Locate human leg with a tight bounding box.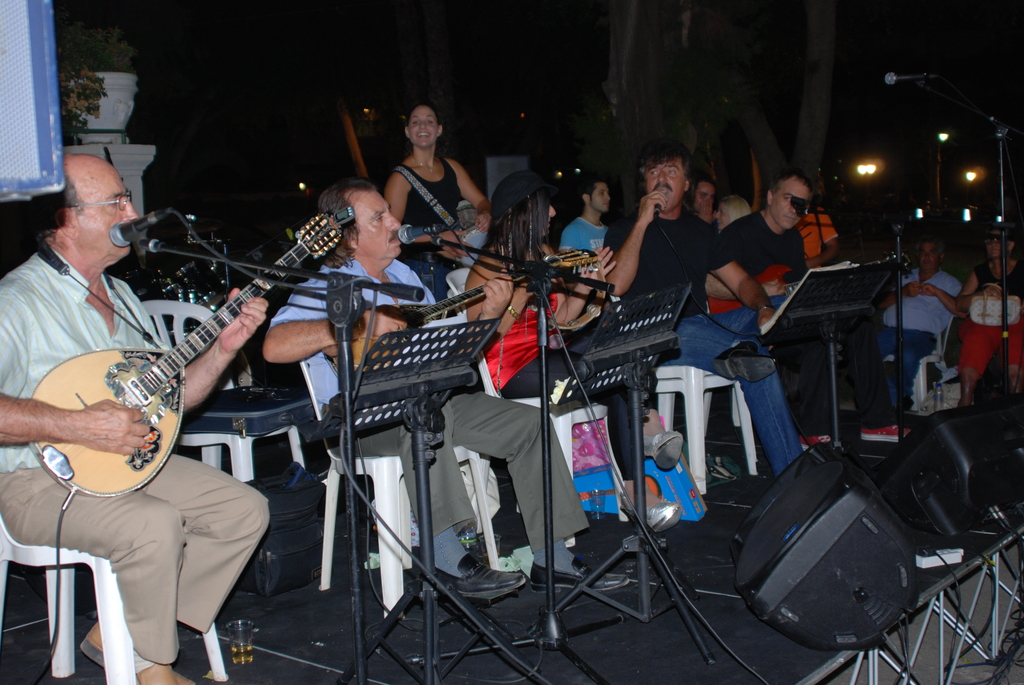
<bbox>712, 295, 802, 466</bbox>.
